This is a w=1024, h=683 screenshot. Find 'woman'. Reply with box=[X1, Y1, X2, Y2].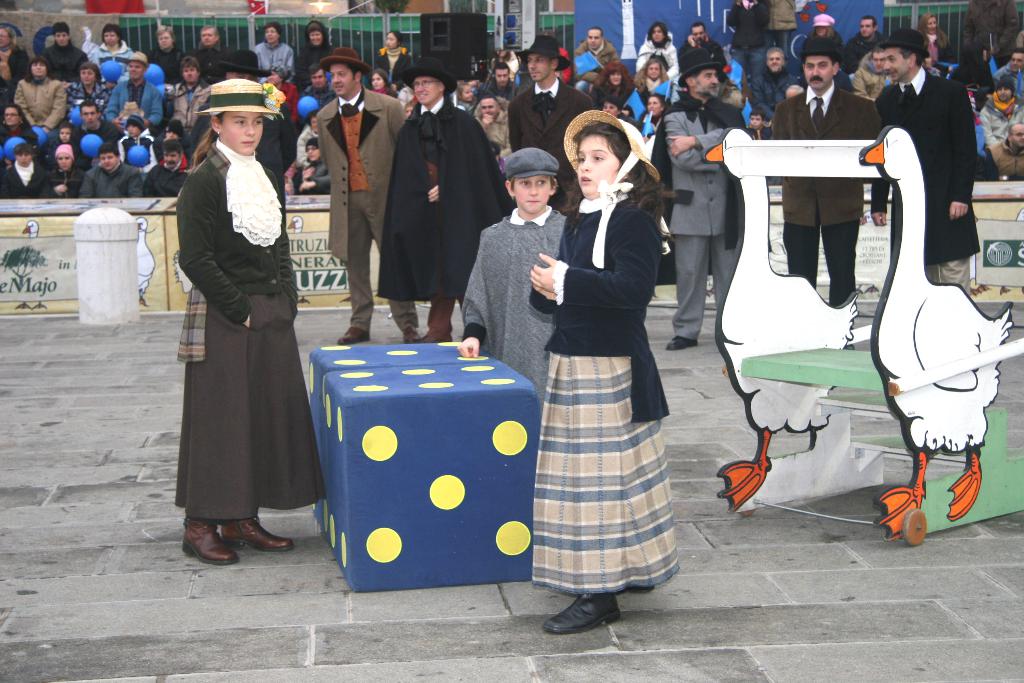
box=[12, 58, 64, 135].
